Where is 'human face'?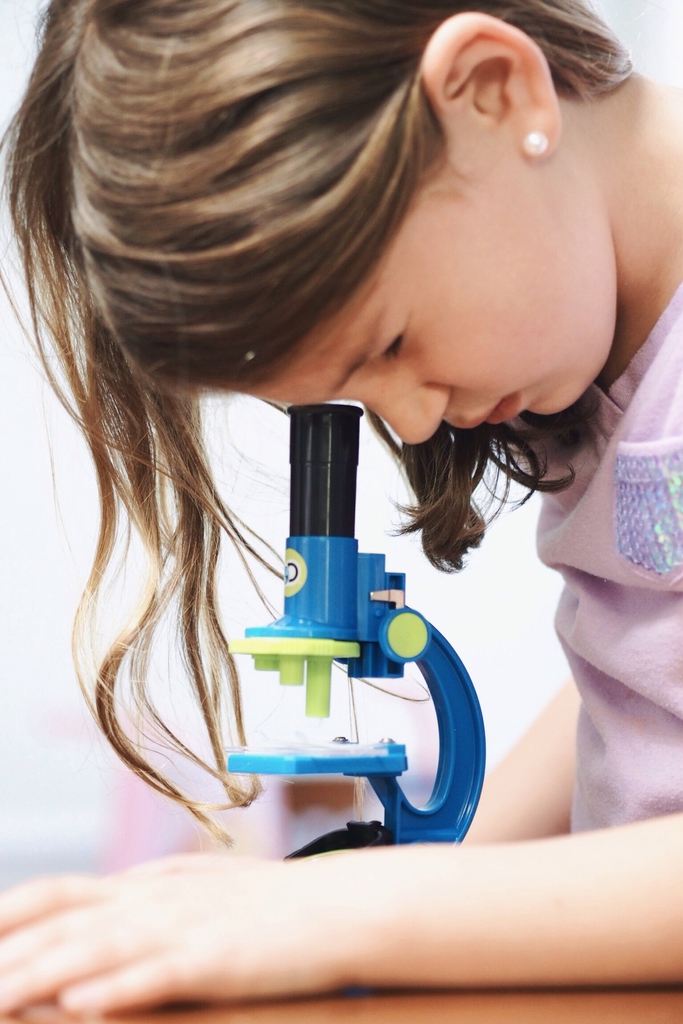
[255,166,619,447].
